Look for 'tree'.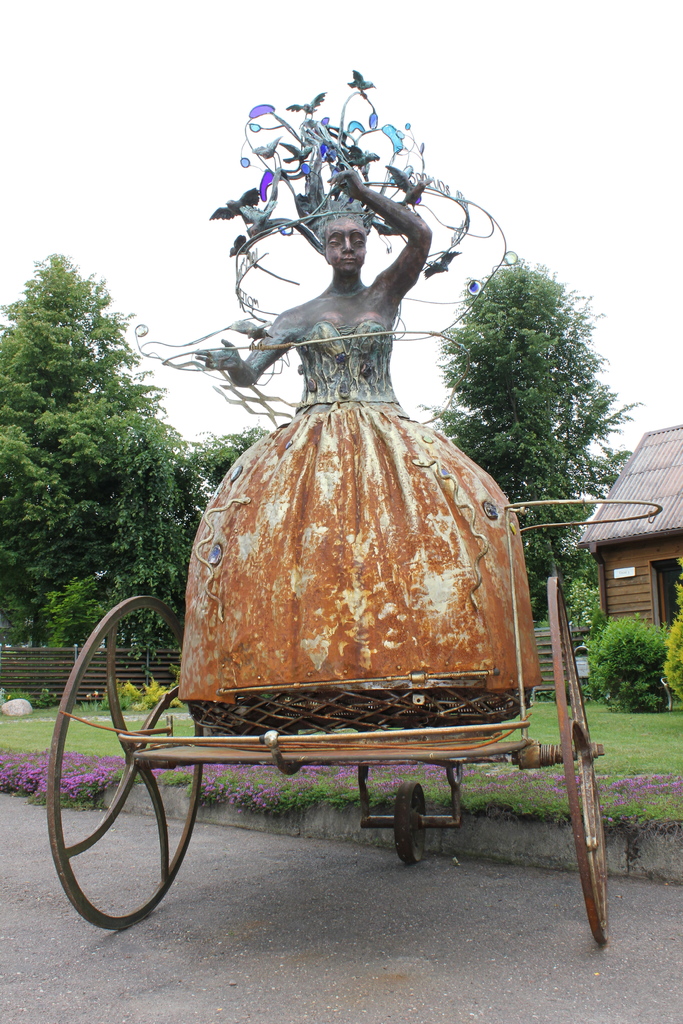
Found: x1=100, y1=400, x2=195, y2=668.
